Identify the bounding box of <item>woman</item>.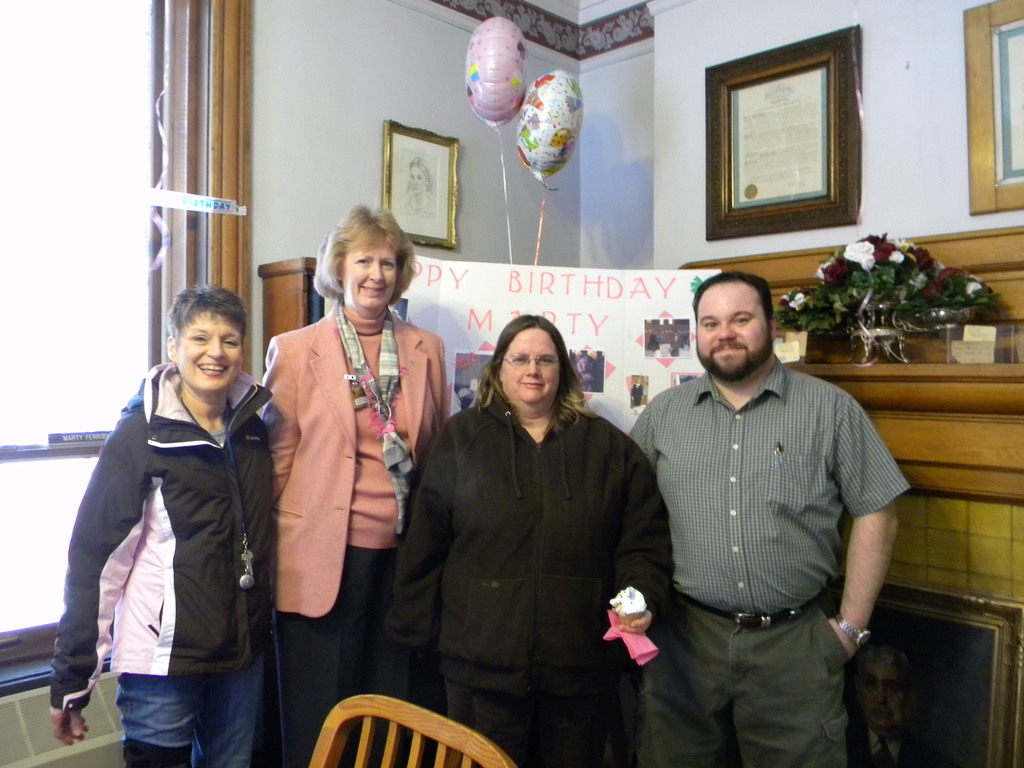
<bbox>257, 203, 456, 767</bbox>.
